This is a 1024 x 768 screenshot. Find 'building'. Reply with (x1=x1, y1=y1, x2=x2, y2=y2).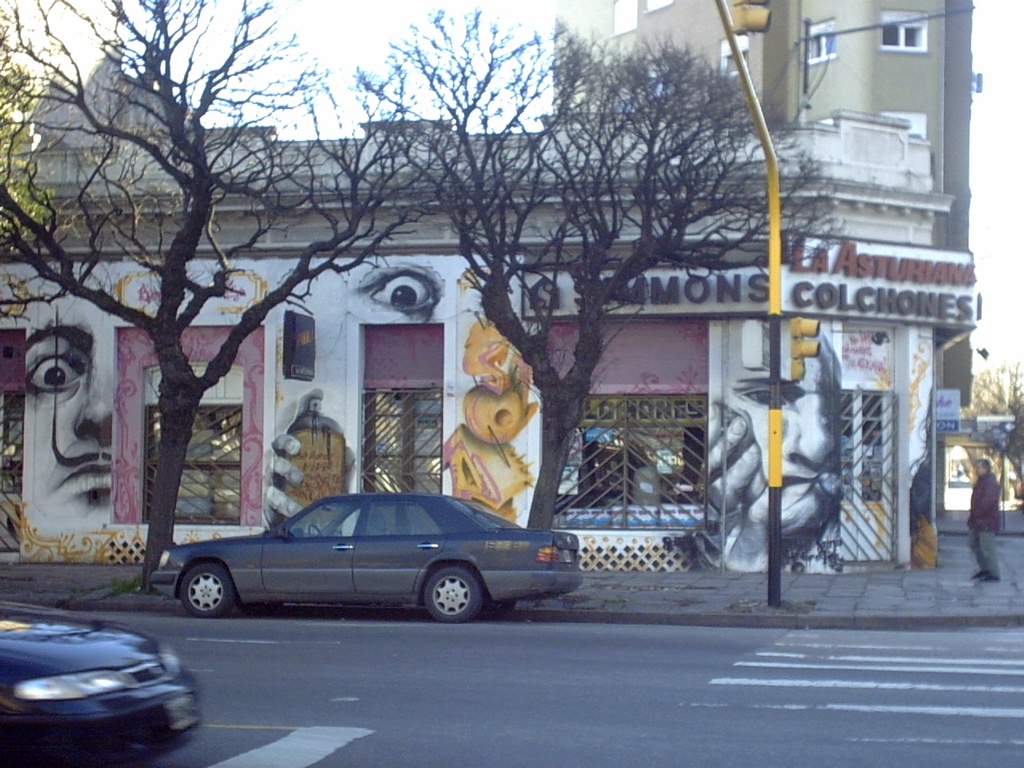
(x1=557, y1=0, x2=978, y2=410).
